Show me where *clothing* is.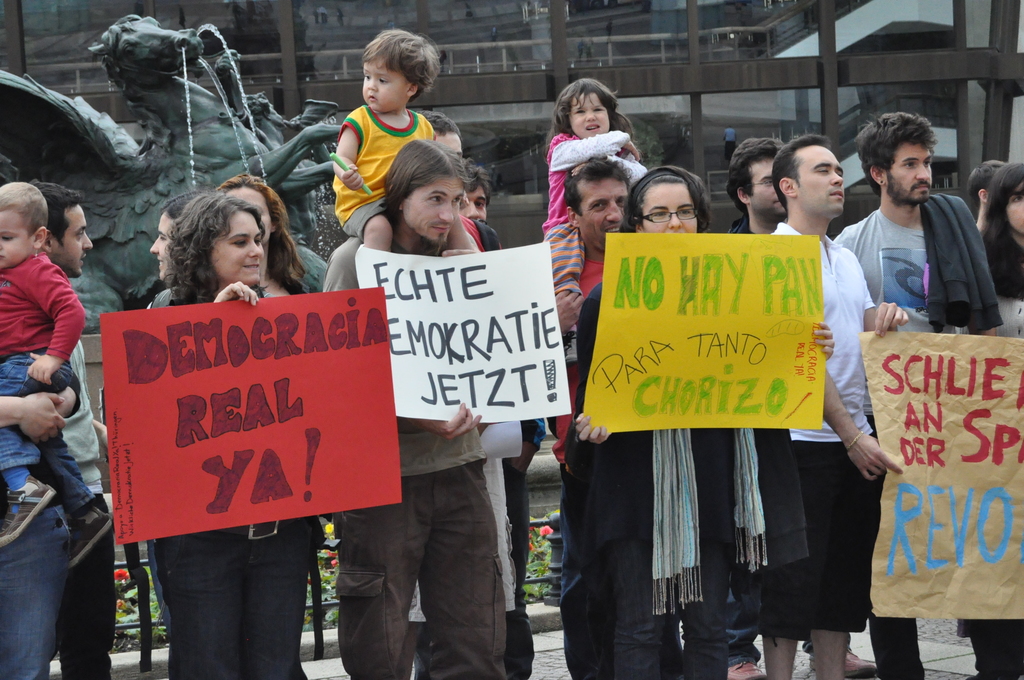
*clothing* is at (834, 208, 977, 358).
